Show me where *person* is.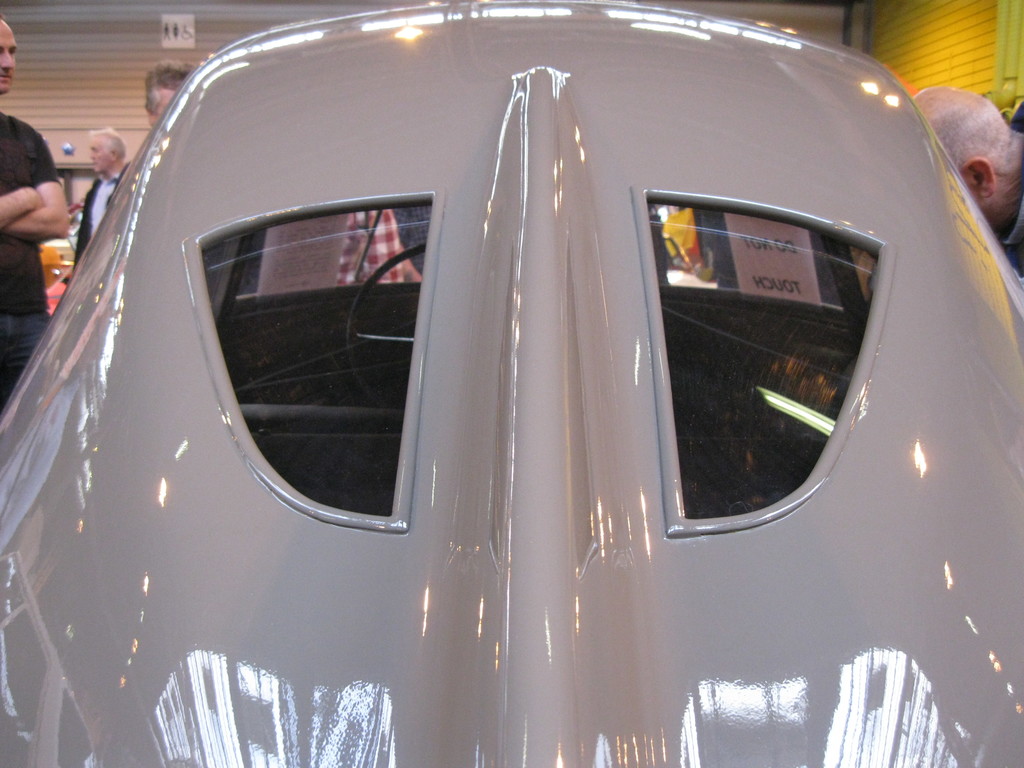
*person* is at (left=0, top=17, right=71, bottom=406).
